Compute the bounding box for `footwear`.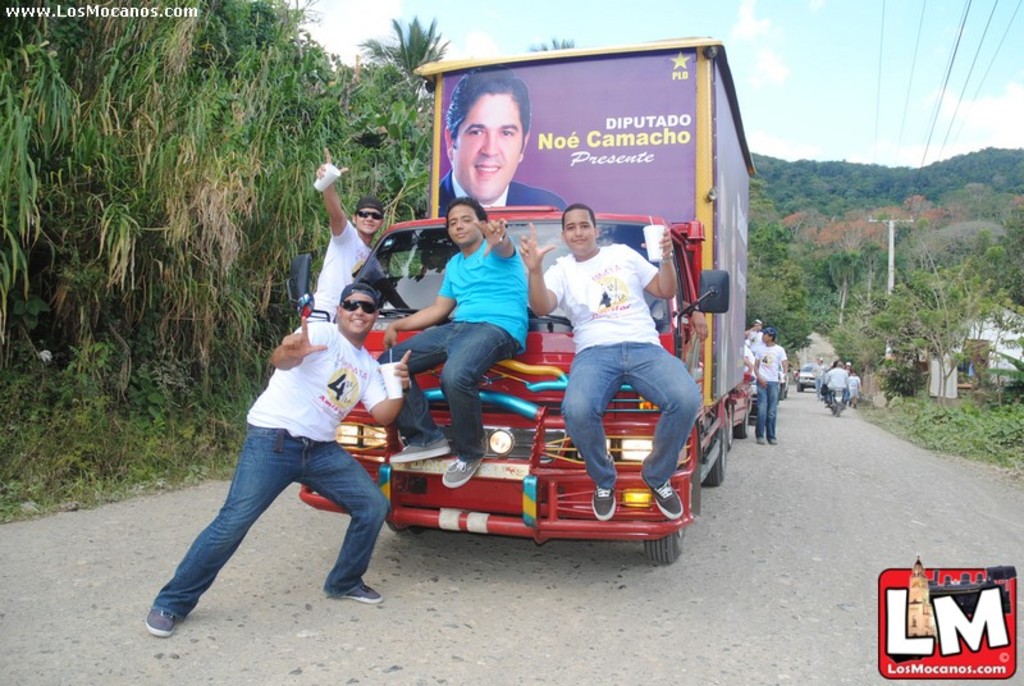
pyautogui.locateOnScreen(442, 453, 476, 488).
